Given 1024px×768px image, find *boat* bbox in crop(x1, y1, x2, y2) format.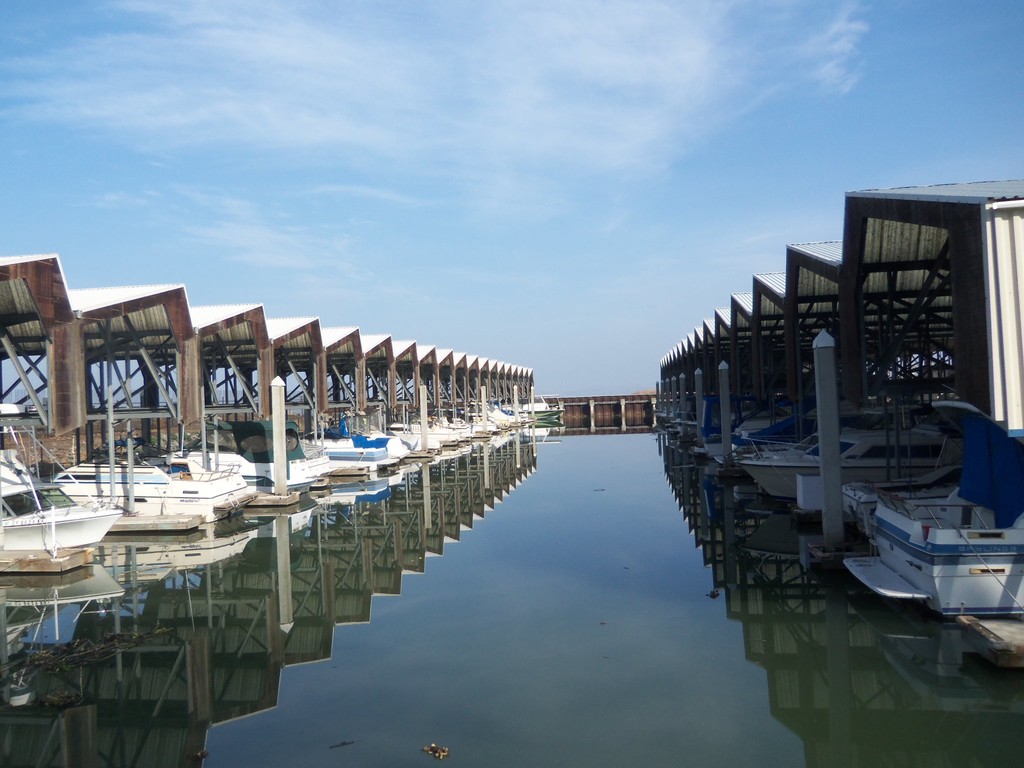
crop(1, 445, 131, 581).
